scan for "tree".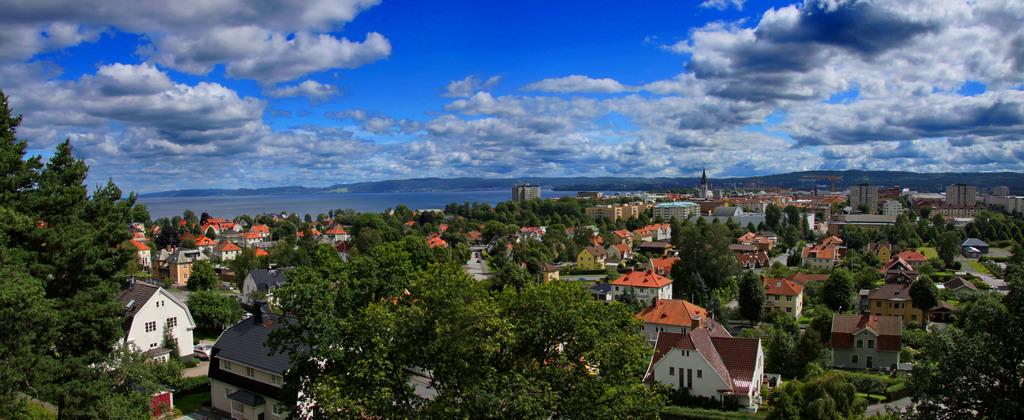
Scan result: box(173, 215, 181, 231).
